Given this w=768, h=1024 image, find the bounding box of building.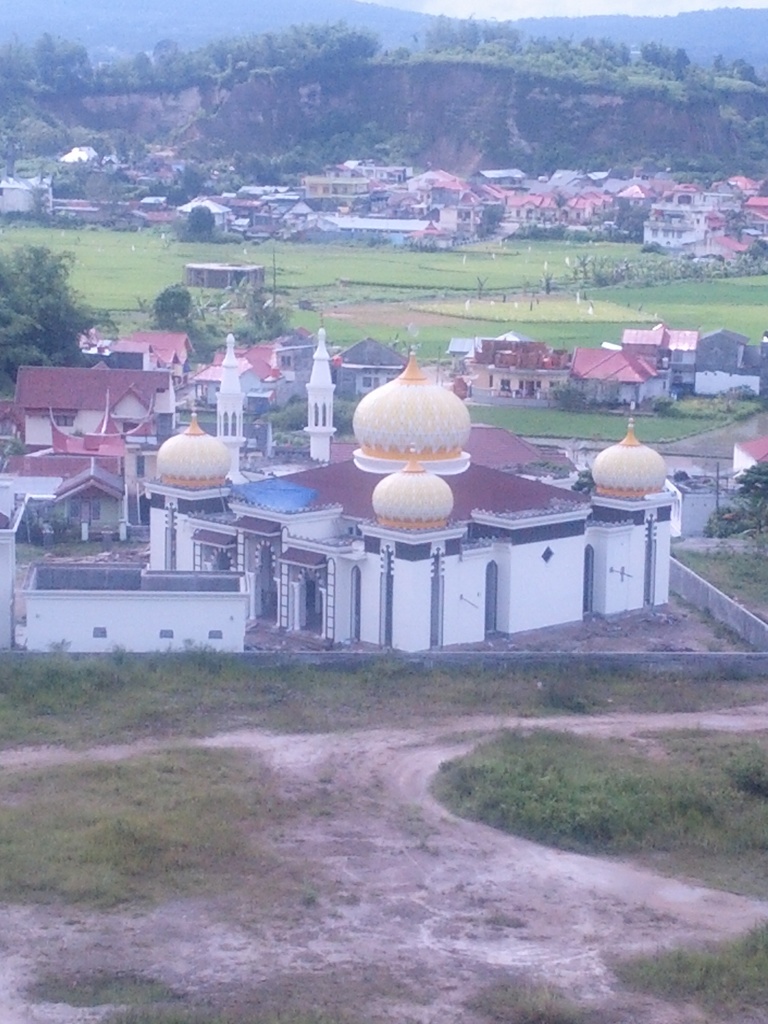
466, 340, 566, 409.
